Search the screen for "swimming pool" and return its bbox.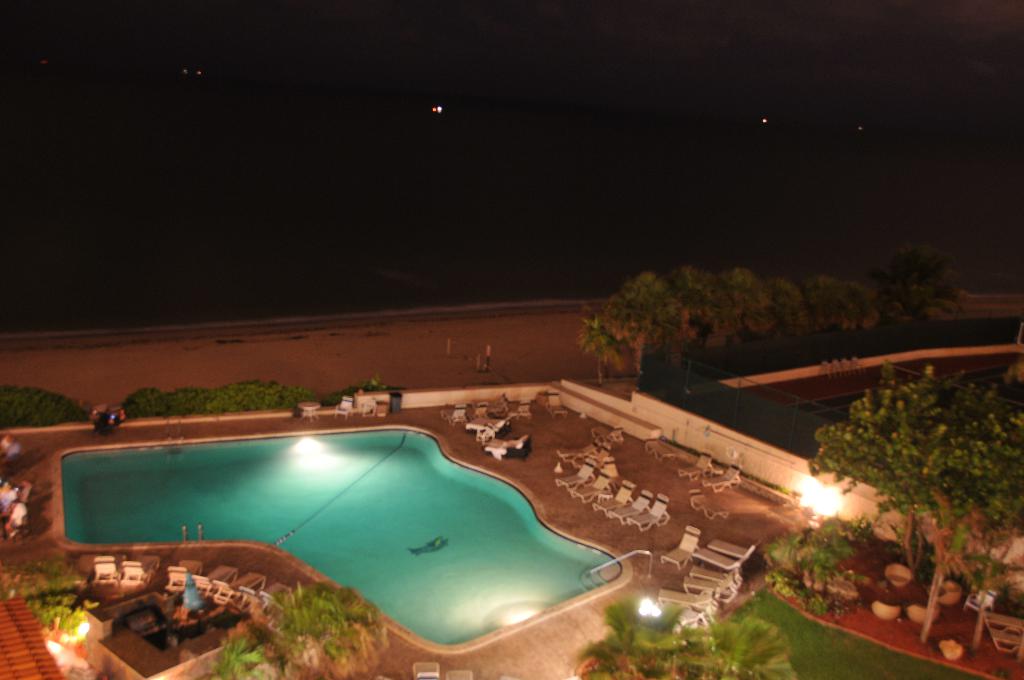
Found: select_region(6, 419, 732, 655).
